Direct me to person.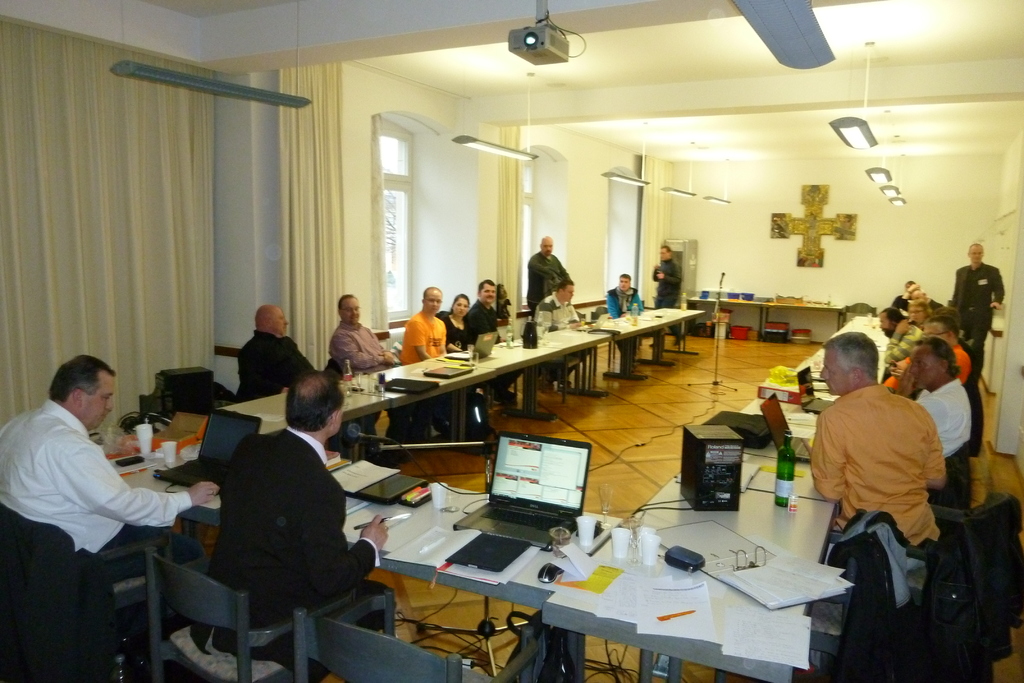
Direction: locate(438, 291, 476, 352).
